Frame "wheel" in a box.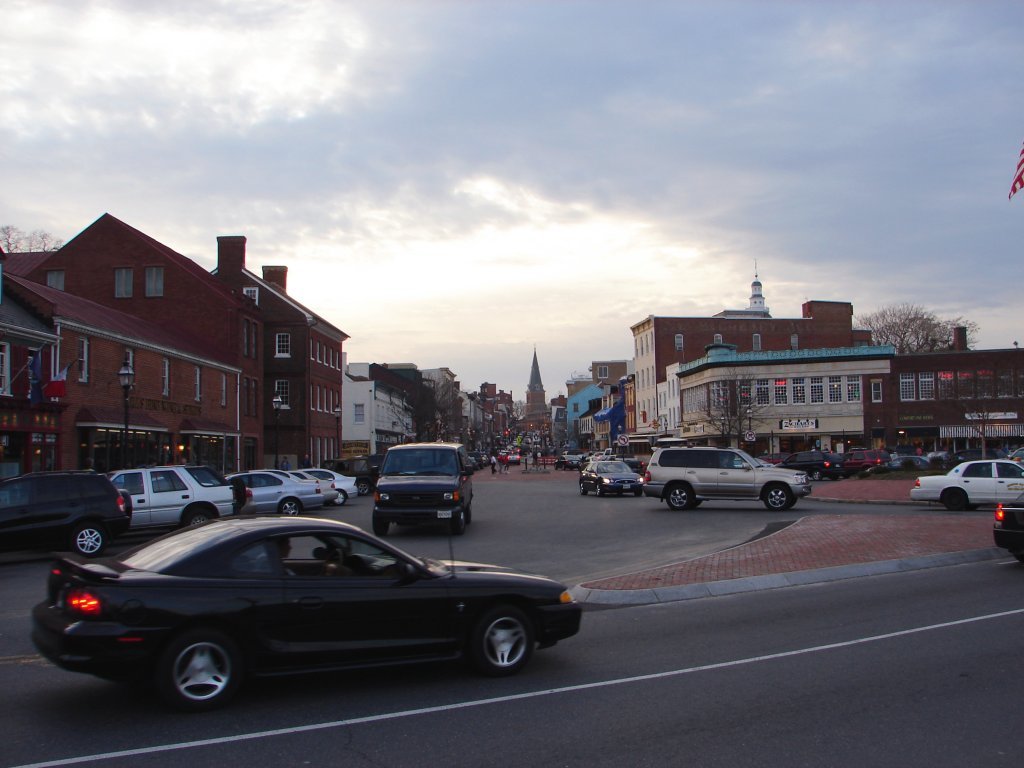
bbox=[327, 546, 342, 576].
